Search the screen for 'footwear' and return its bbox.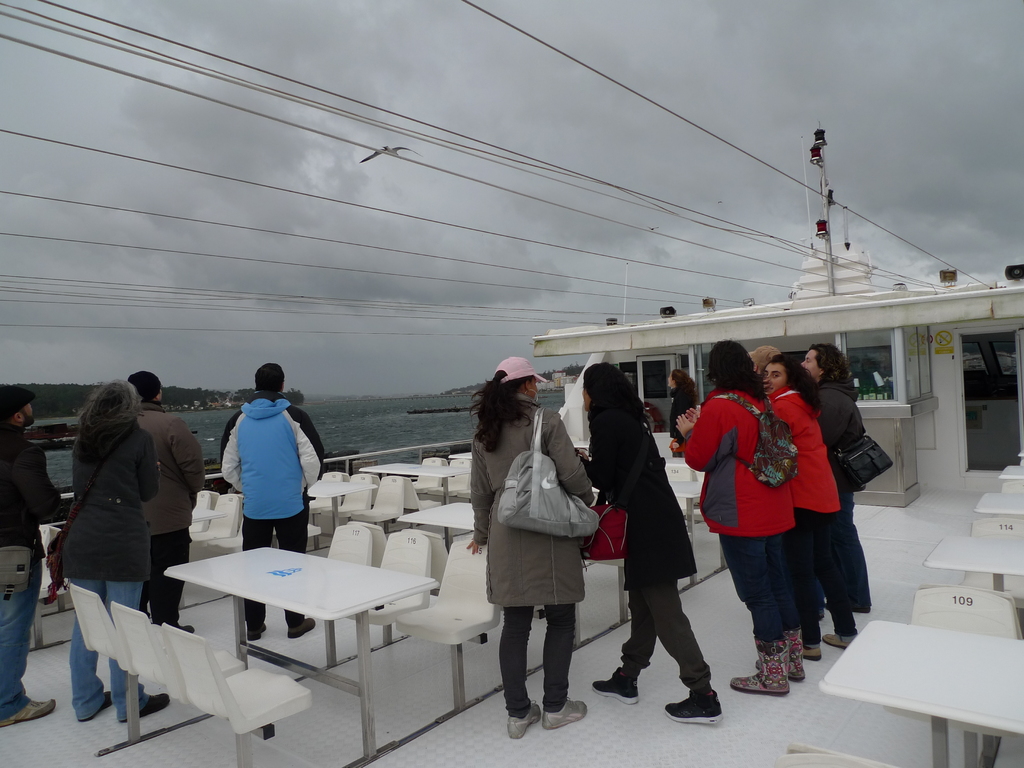
Found: 123,694,172,721.
